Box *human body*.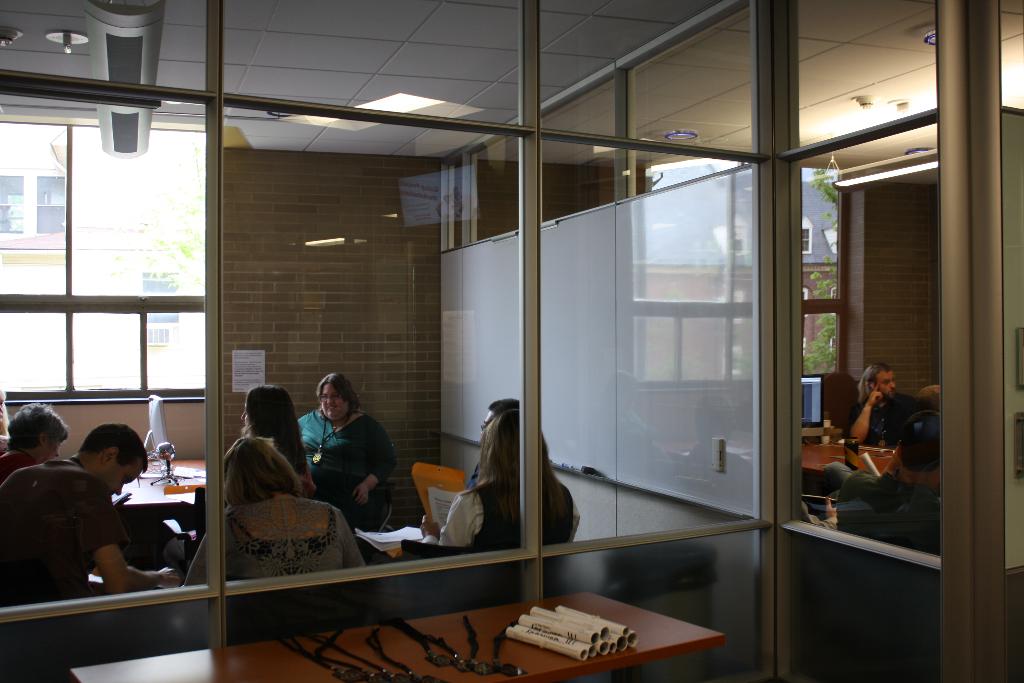
Rect(4, 424, 174, 622).
